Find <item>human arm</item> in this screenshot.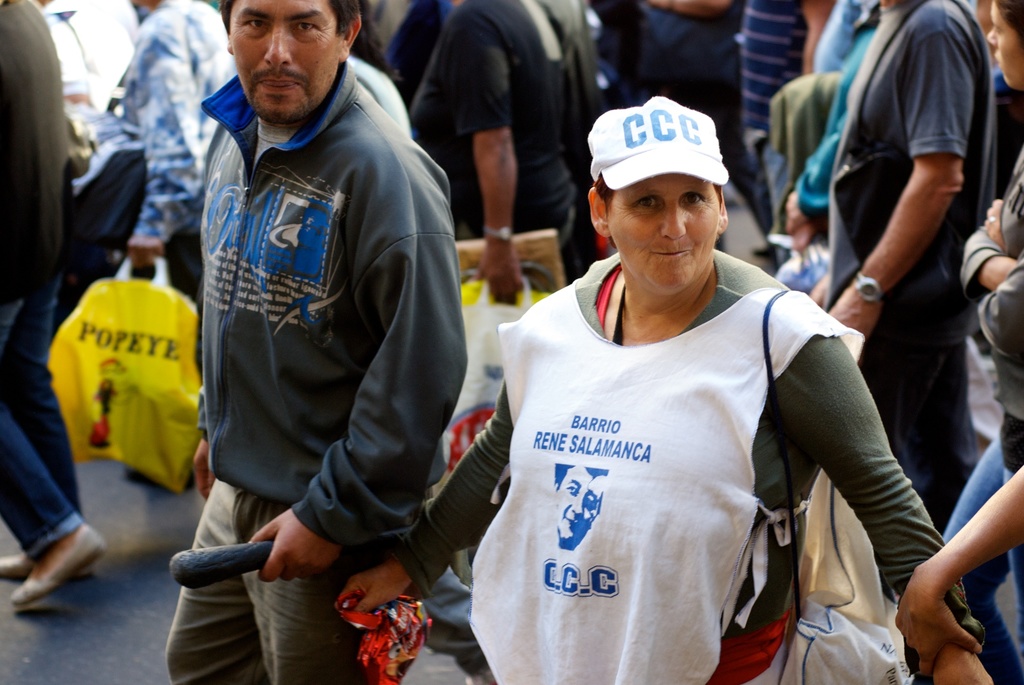
The bounding box for <item>human arm</item> is select_region(111, 13, 205, 266).
